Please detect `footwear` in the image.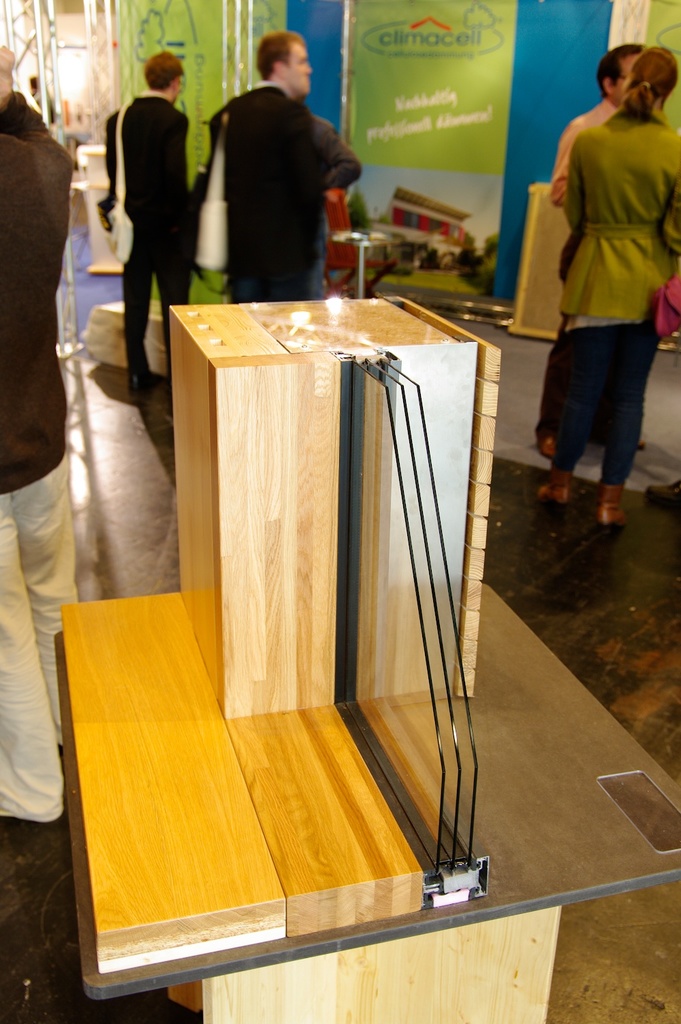
<region>536, 438, 555, 459</region>.
